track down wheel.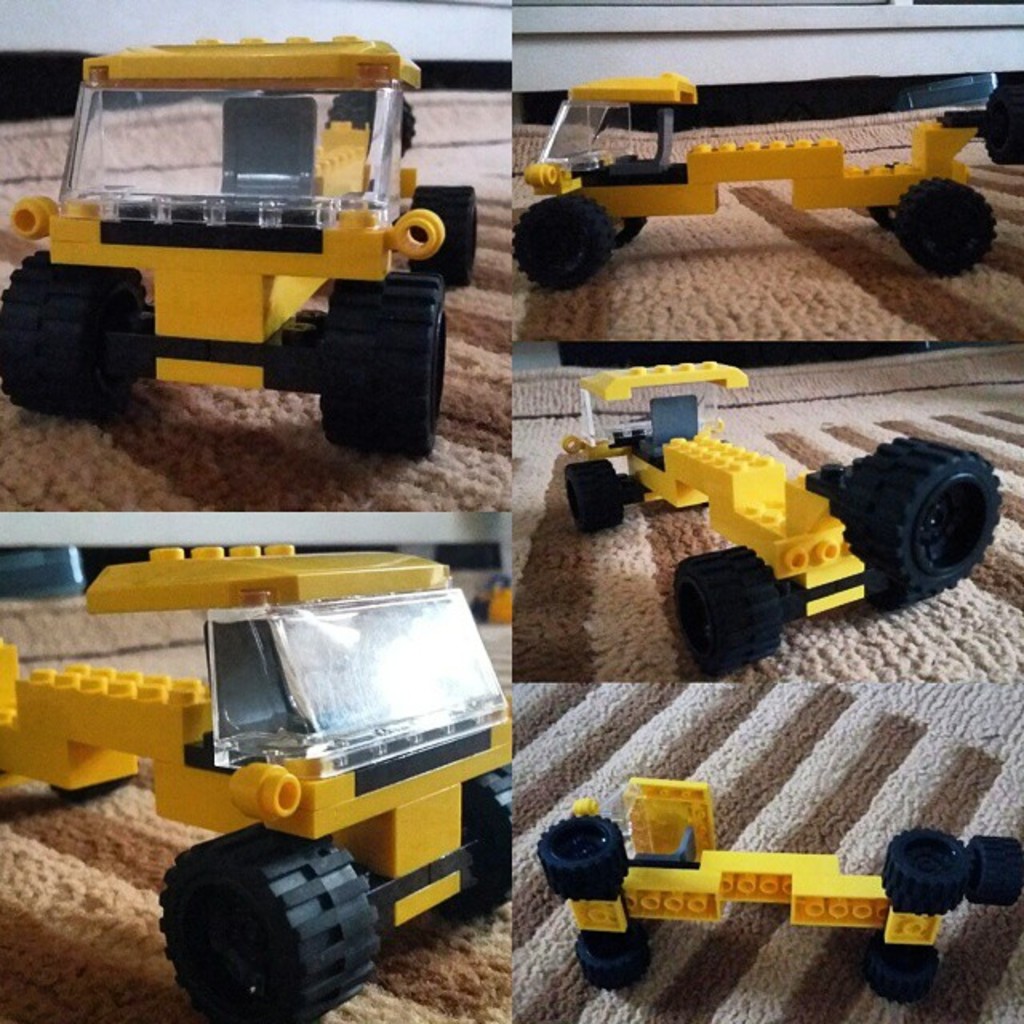
Tracked to select_region(899, 178, 1002, 264).
